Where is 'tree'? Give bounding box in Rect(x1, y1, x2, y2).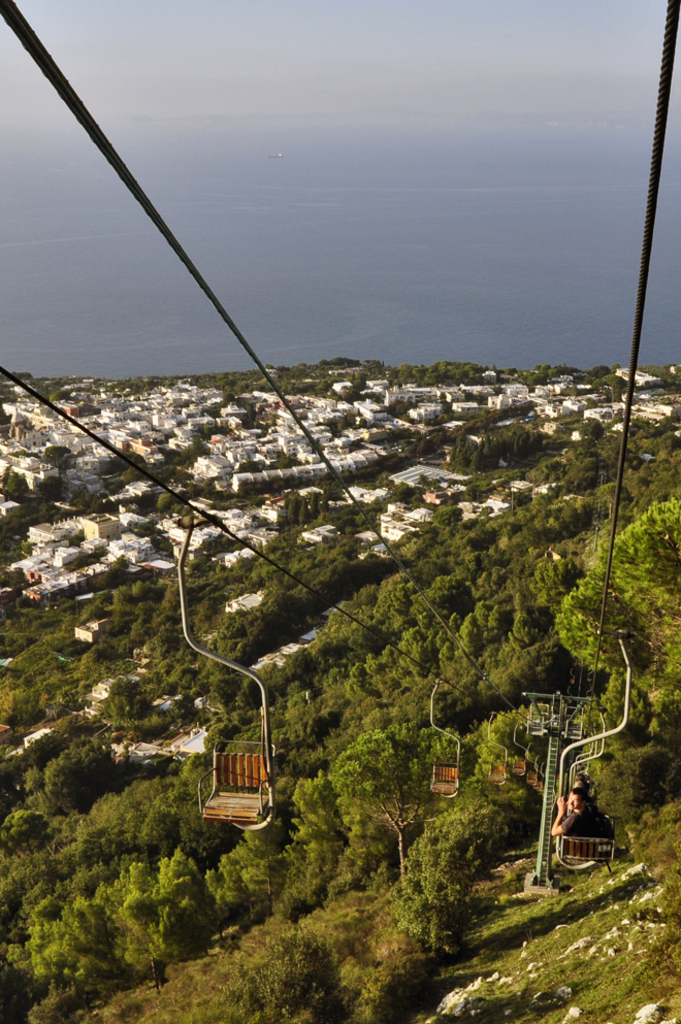
Rect(36, 474, 66, 499).
